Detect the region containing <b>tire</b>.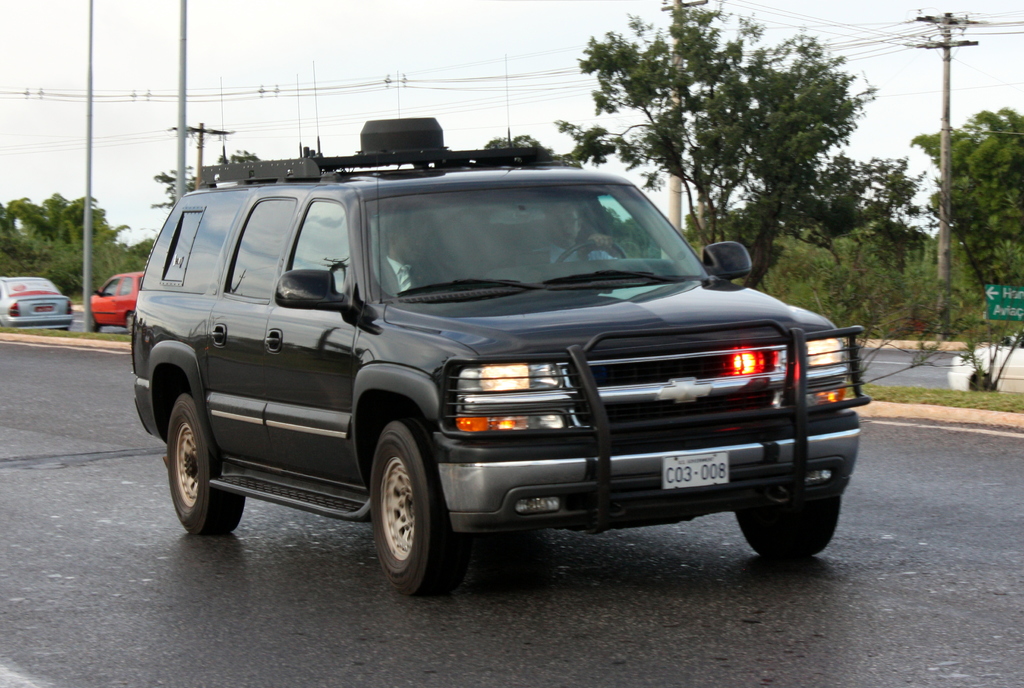
<bbox>166, 391, 242, 531</bbox>.
